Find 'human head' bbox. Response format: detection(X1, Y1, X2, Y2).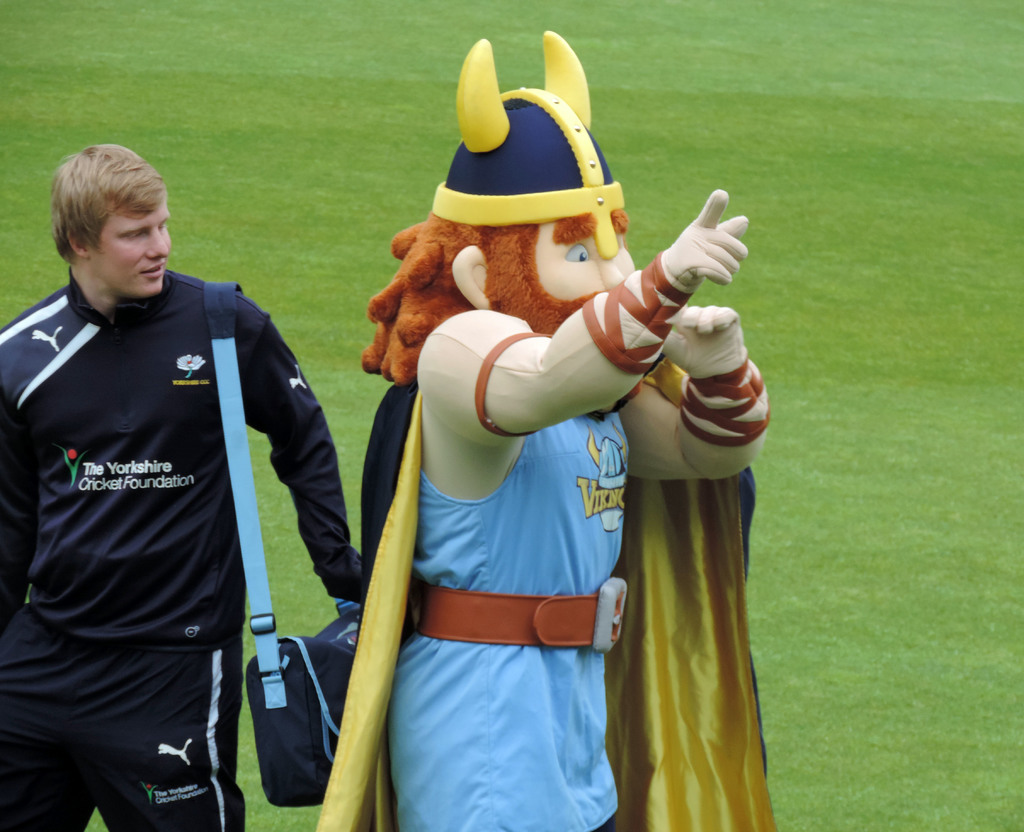
detection(456, 90, 630, 340).
